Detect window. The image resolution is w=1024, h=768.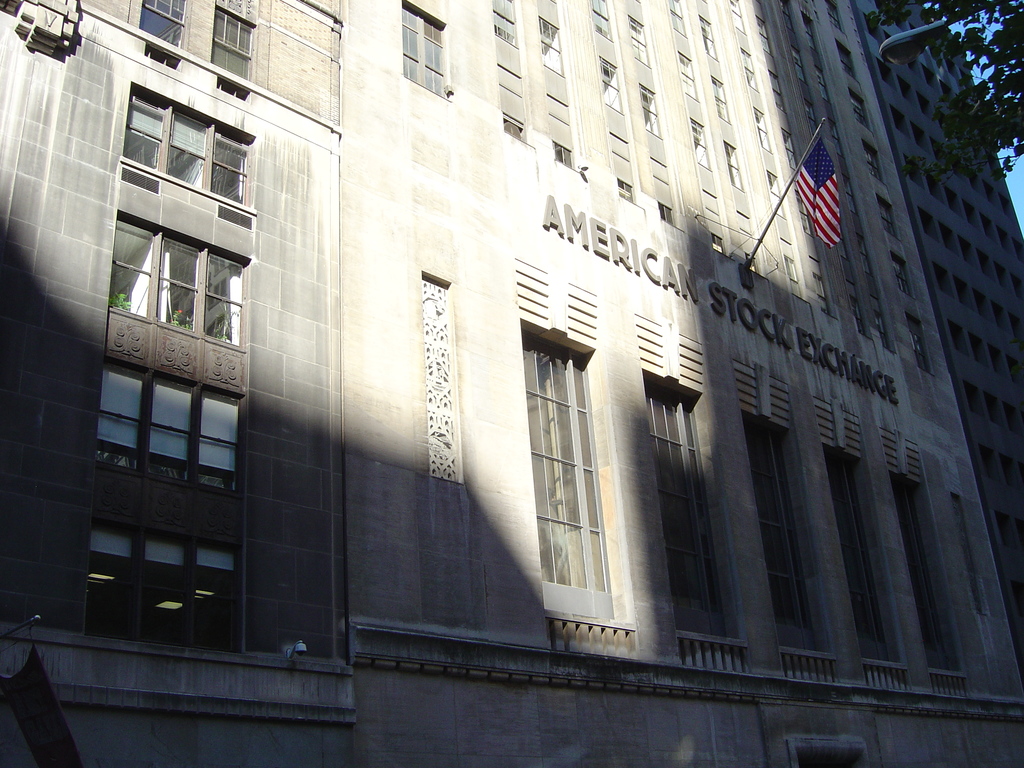
region(609, 129, 636, 202).
